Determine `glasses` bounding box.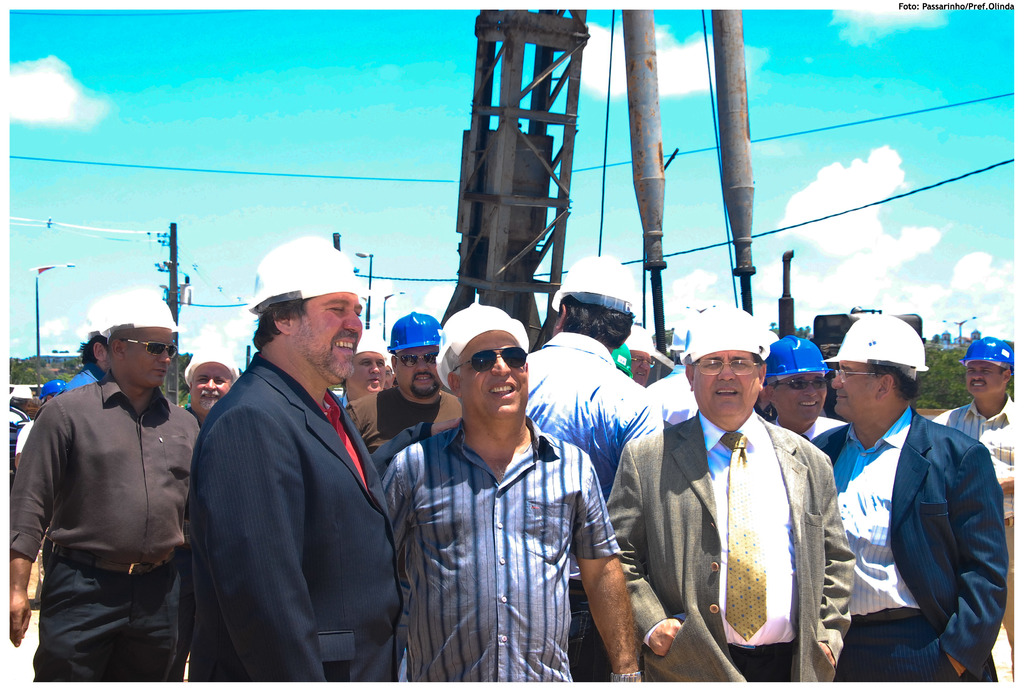
Determined: <box>695,356,761,377</box>.
